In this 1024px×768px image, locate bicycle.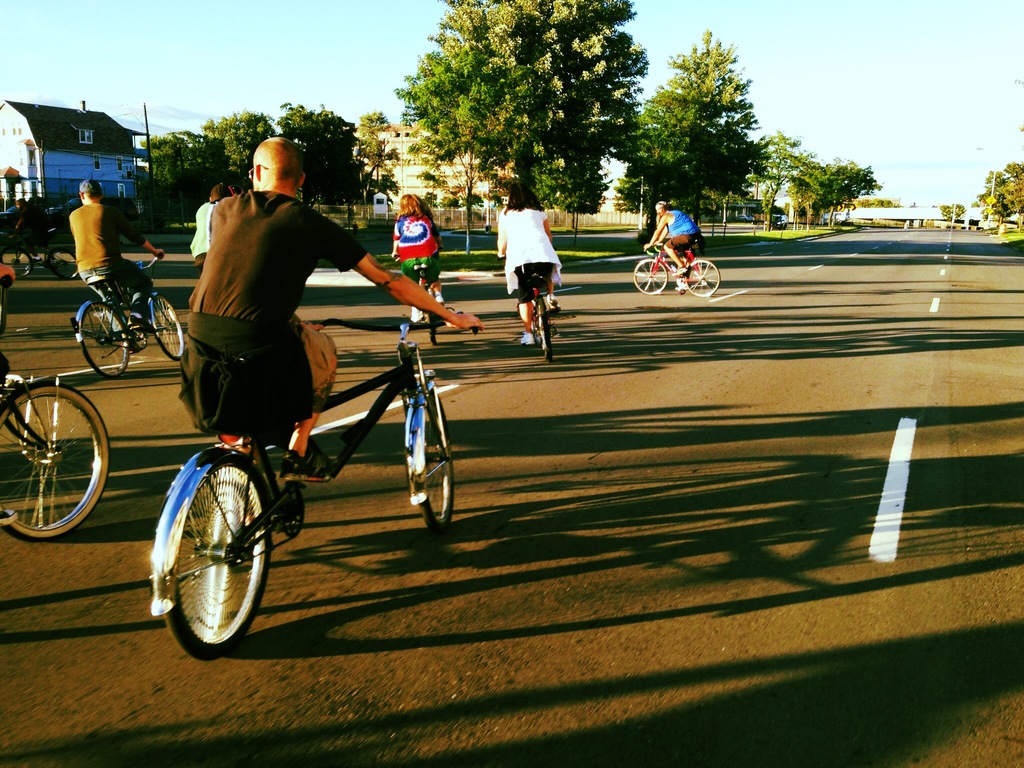
Bounding box: select_region(632, 238, 718, 298).
